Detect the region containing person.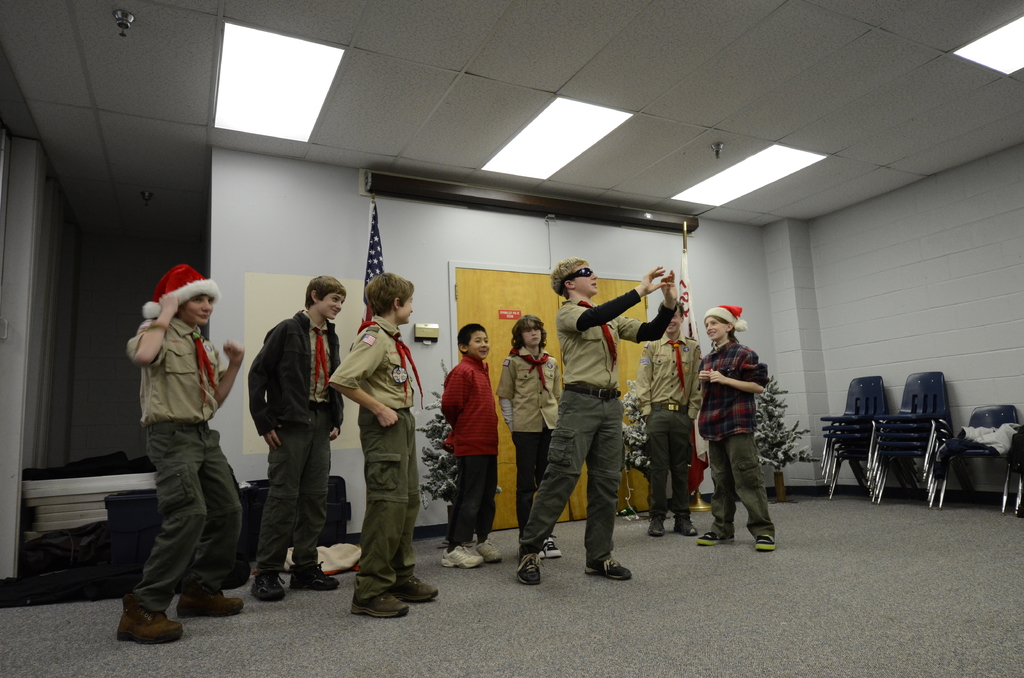
(left=636, top=300, right=701, bottom=538).
